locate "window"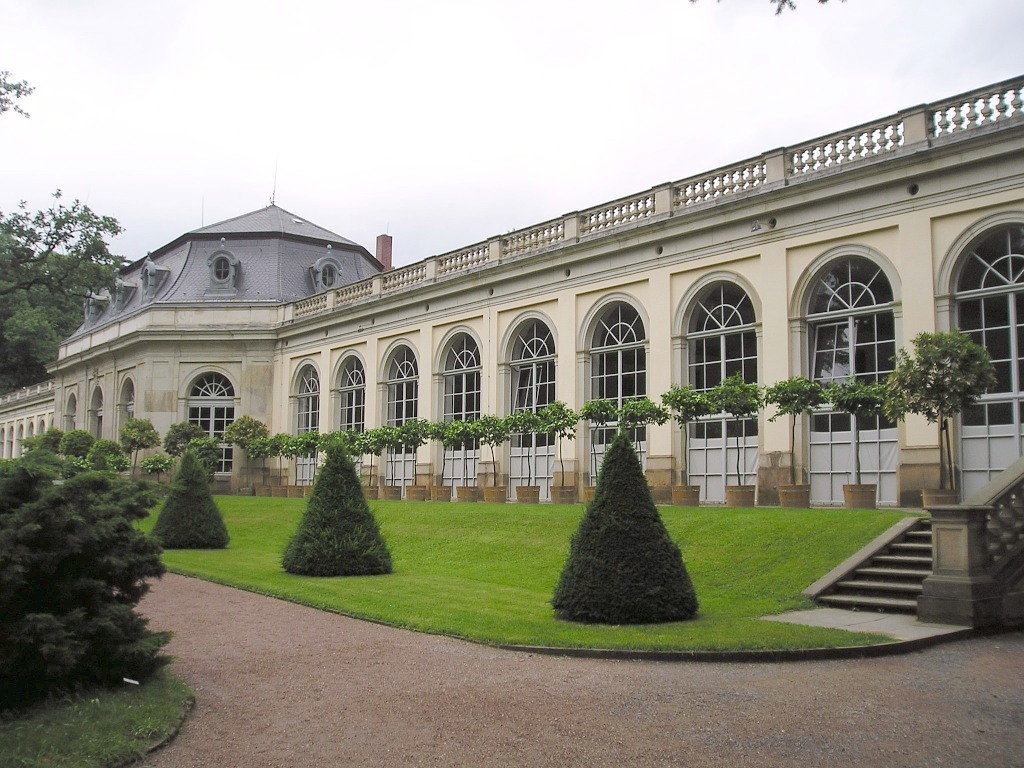
(left=451, top=325, right=486, bottom=504)
